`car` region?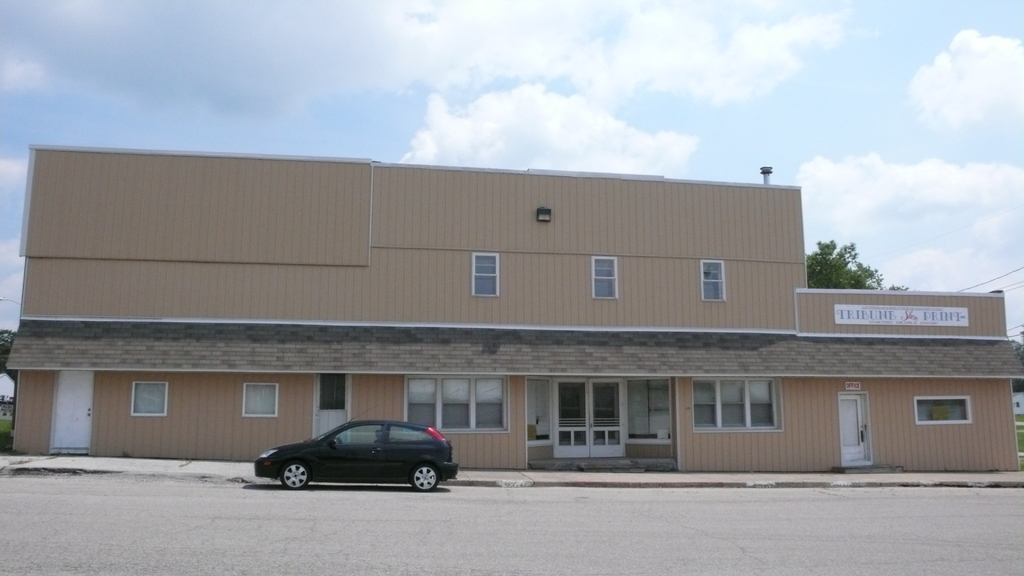
bbox=[259, 414, 460, 489]
